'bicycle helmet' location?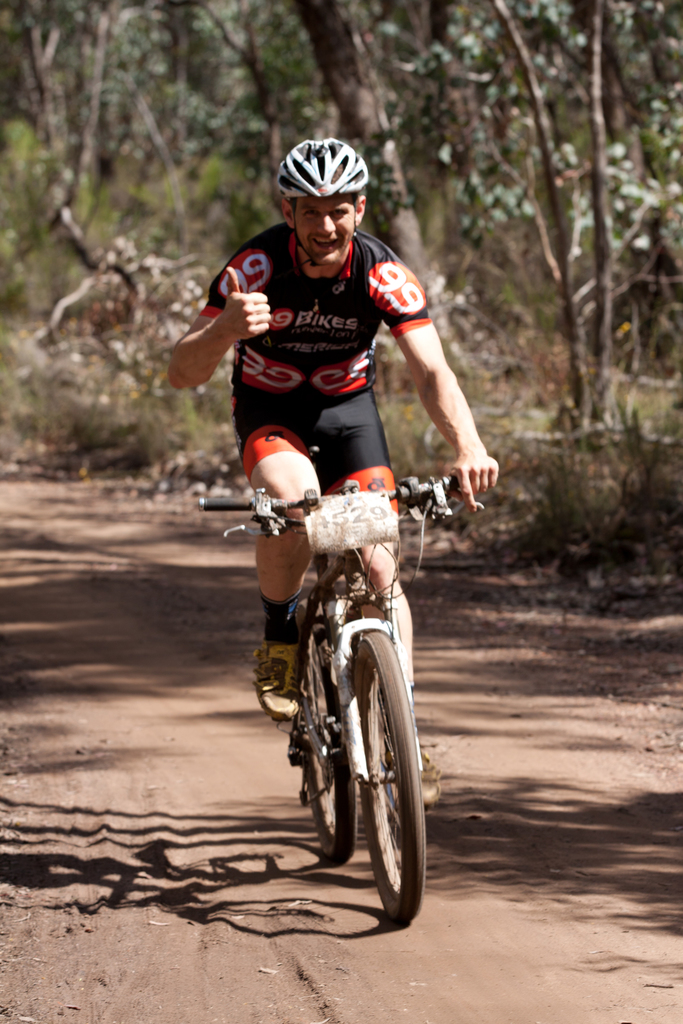
267,140,375,197
